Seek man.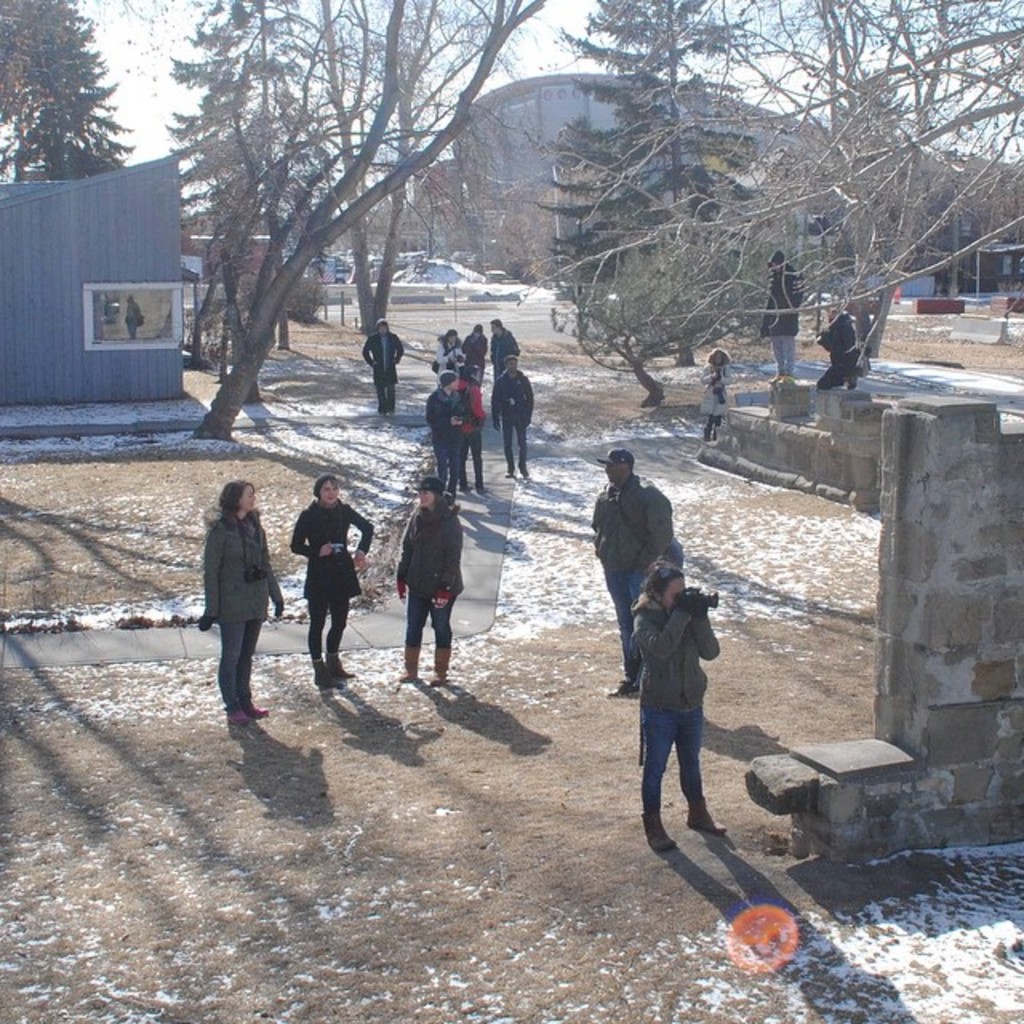
486/314/525/379.
